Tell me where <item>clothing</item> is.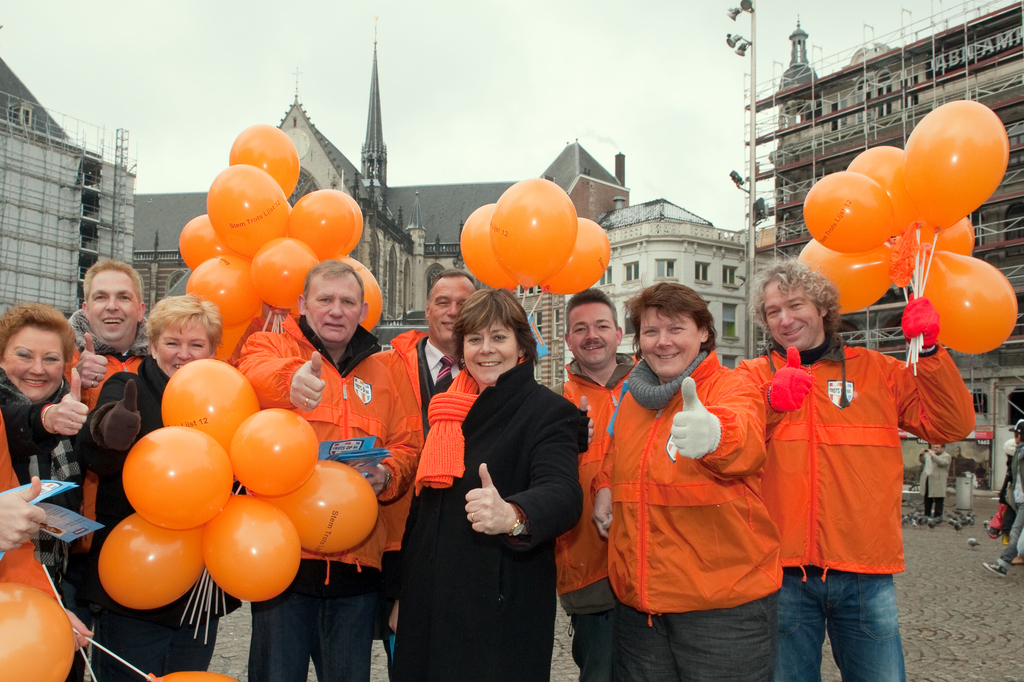
<item>clothing</item> is at <bbox>1000, 456, 1021, 536</bbox>.
